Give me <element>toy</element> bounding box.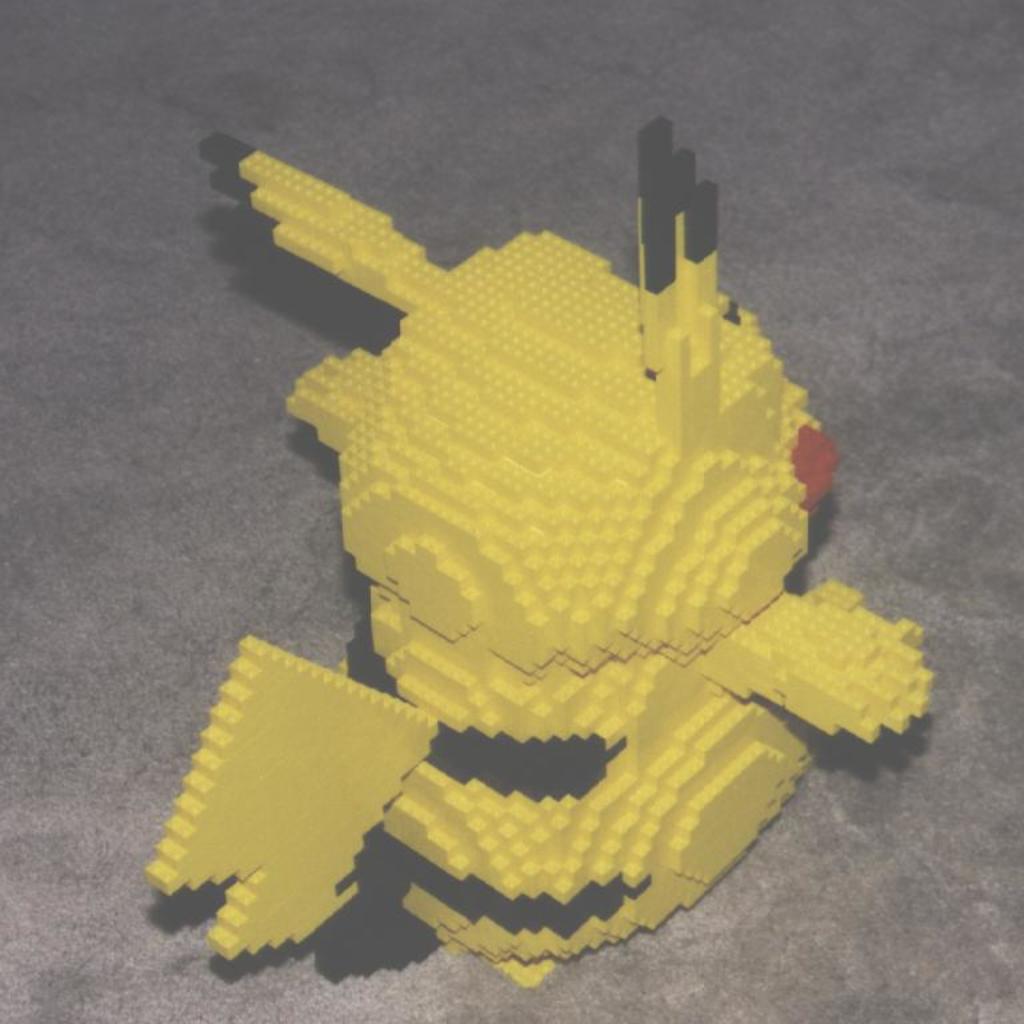
x1=213, y1=140, x2=896, y2=917.
